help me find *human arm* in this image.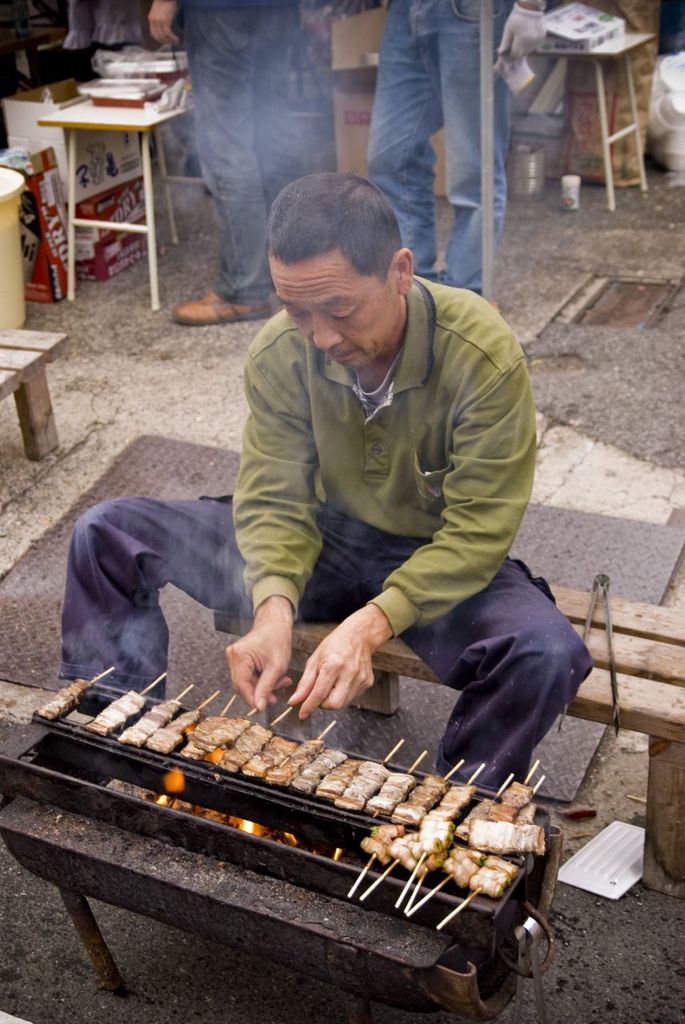
Found it: locate(214, 316, 335, 709).
